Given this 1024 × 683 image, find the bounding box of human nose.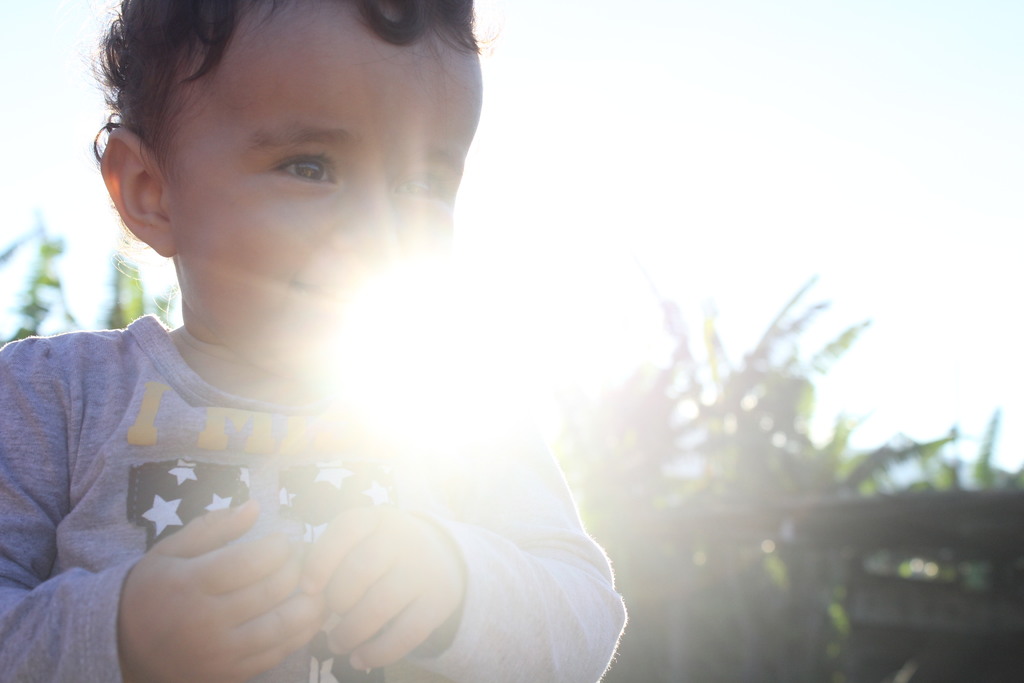
Rect(317, 168, 403, 268).
